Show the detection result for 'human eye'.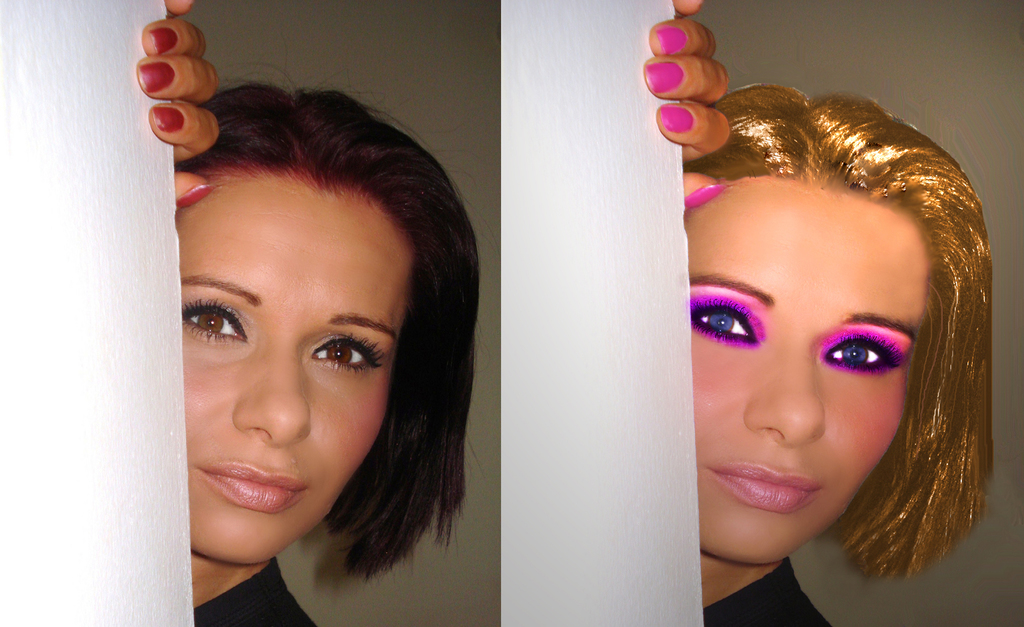
bbox(291, 328, 375, 392).
